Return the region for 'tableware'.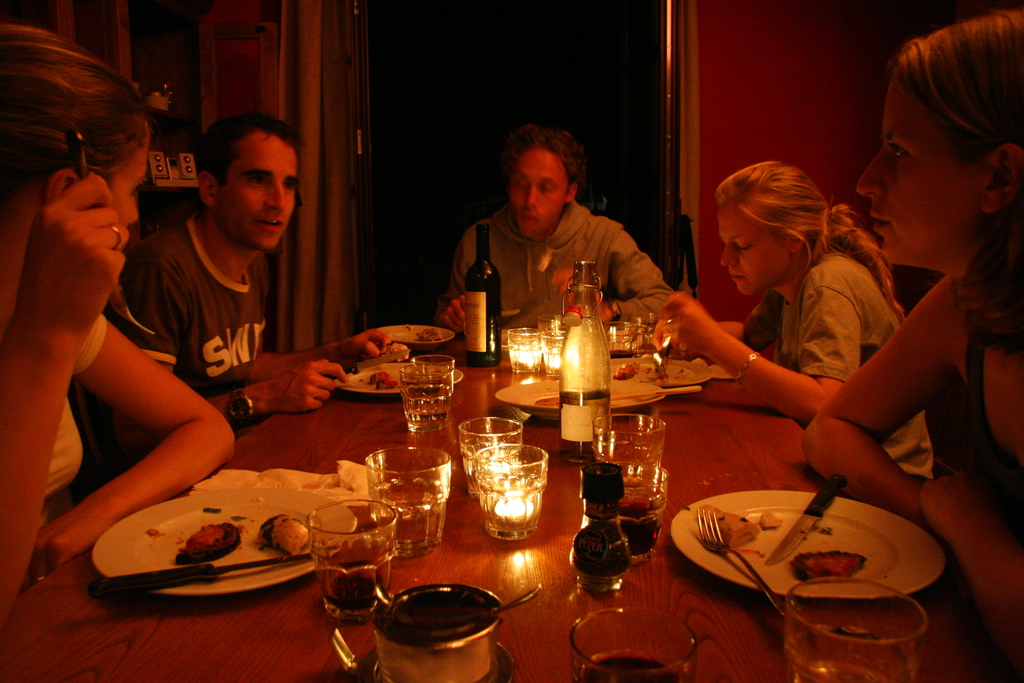
detection(88, 484, 358, 607).
